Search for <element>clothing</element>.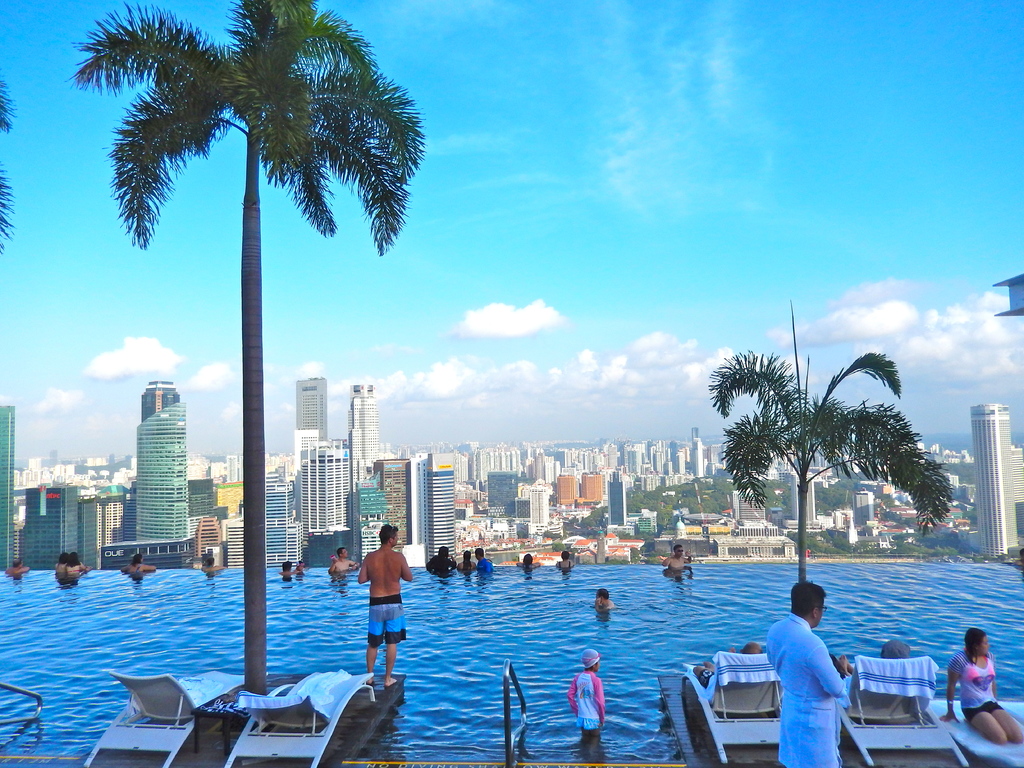
Found at region(567, 668, 611, 735).
